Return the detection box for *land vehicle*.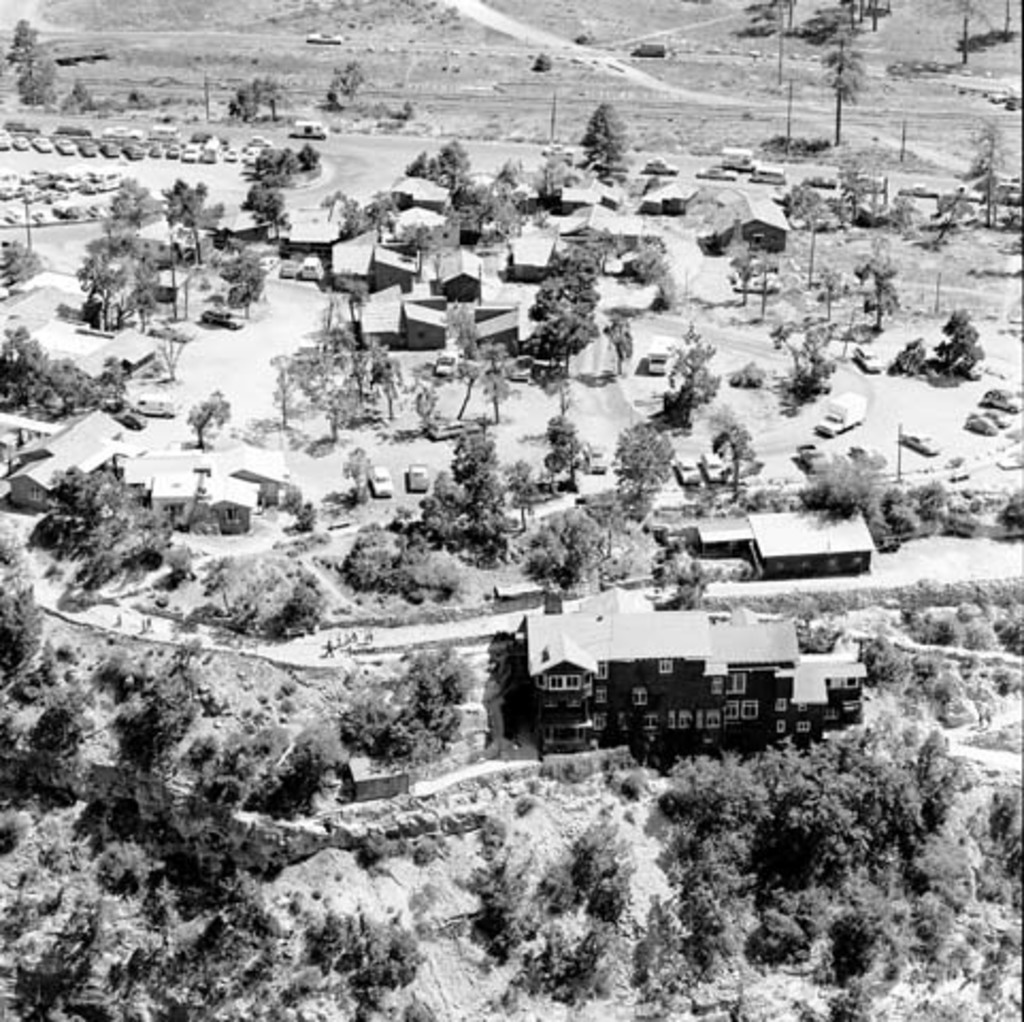
bbox=[100, 121, 145, 143].
